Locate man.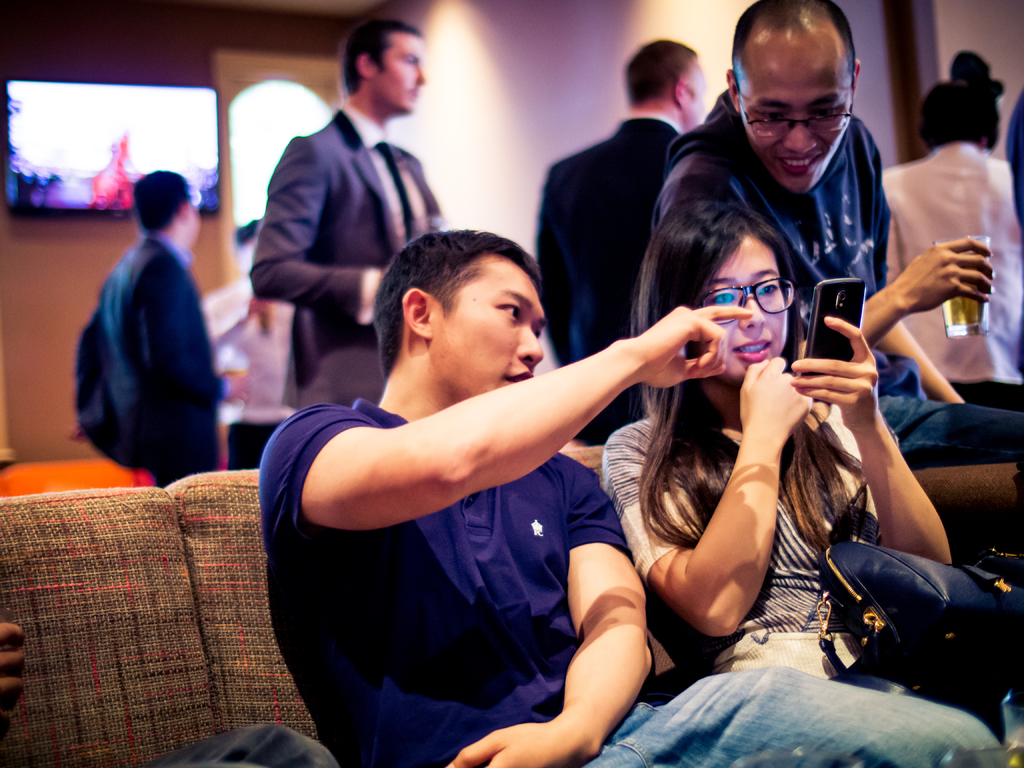
Bounding box: <bbox>237, 30, 468, 388</bbox>.
